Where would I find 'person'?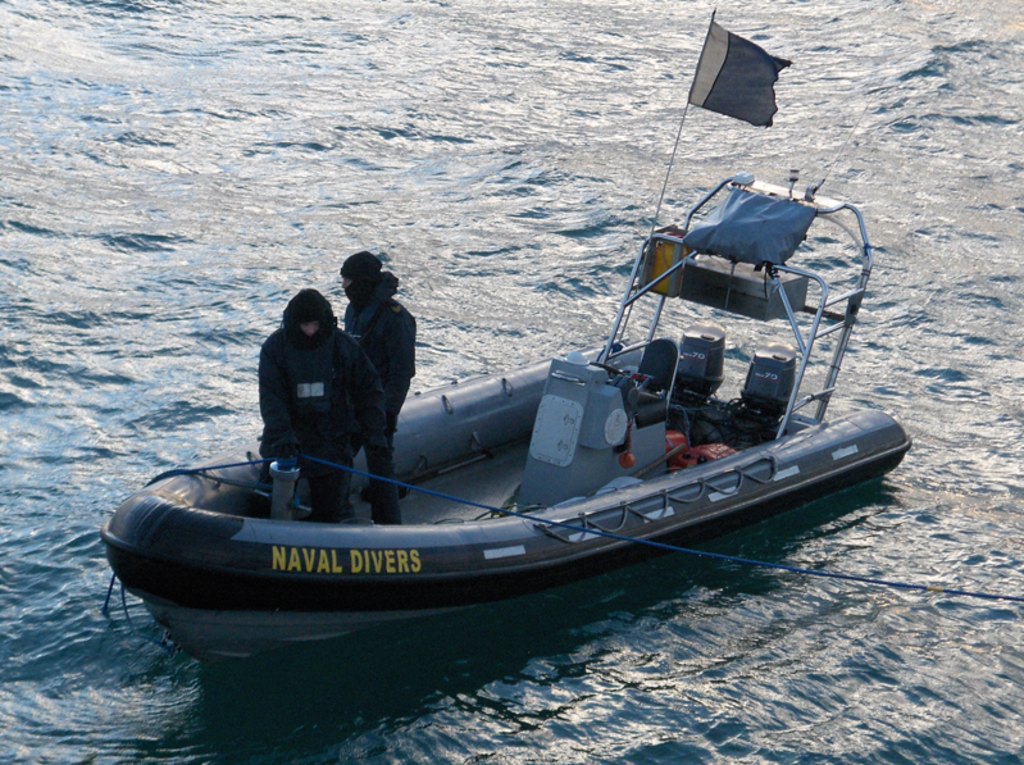
At rect(244, 268, 378, 488).
